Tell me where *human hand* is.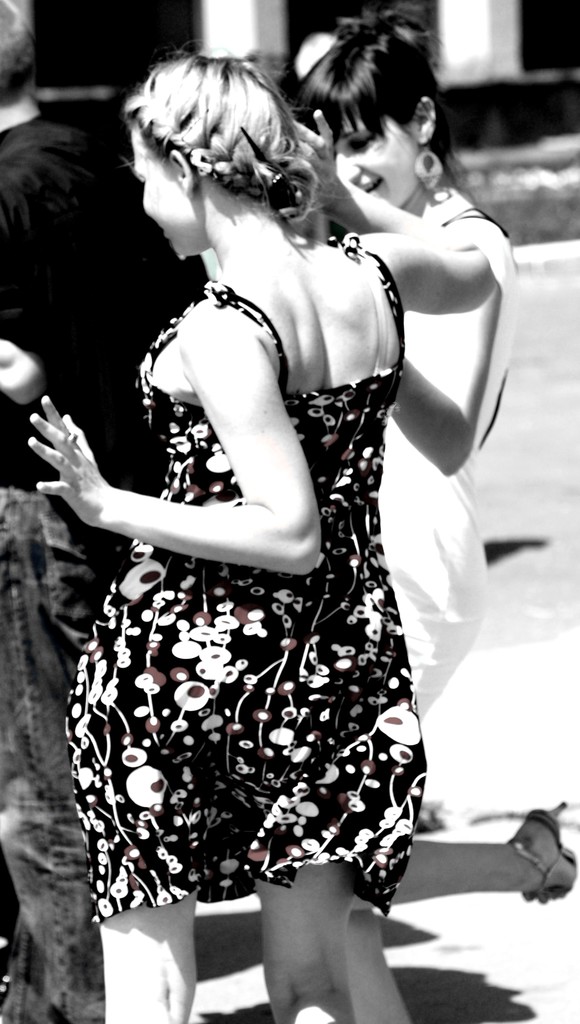
*human hand* is at x1=293 y1=107 x2=335 y2=212.
